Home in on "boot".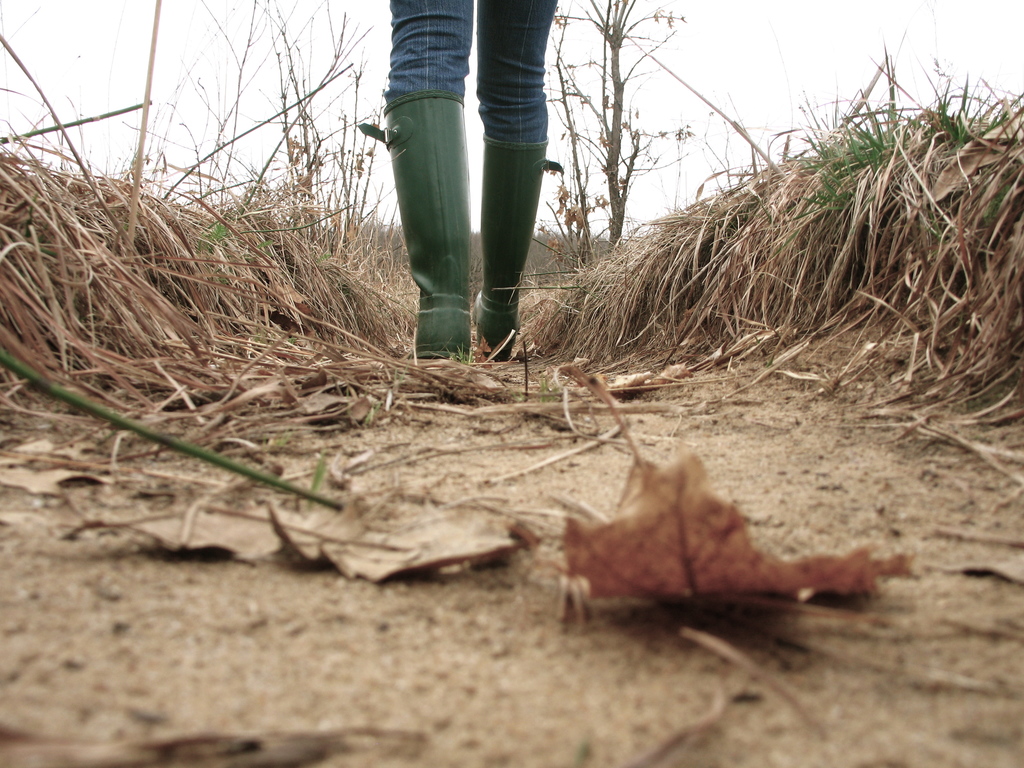
Homed in at <region>473, 129, 551, 358</region>.
